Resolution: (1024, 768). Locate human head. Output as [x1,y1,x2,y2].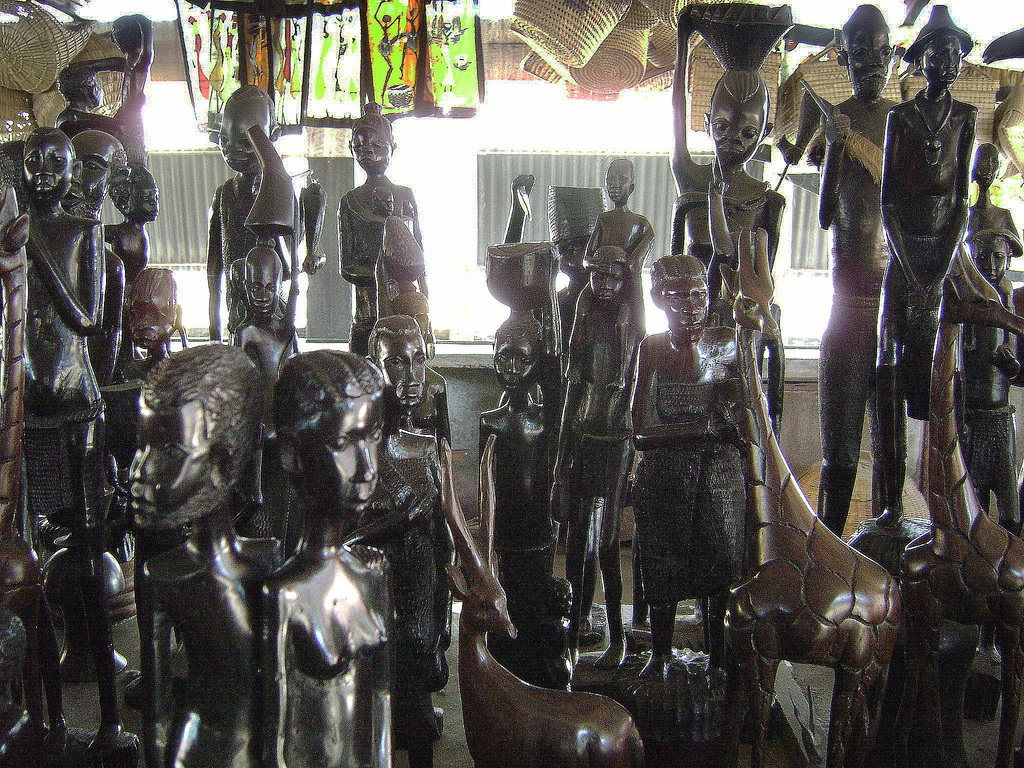
[334,108,401,175].
